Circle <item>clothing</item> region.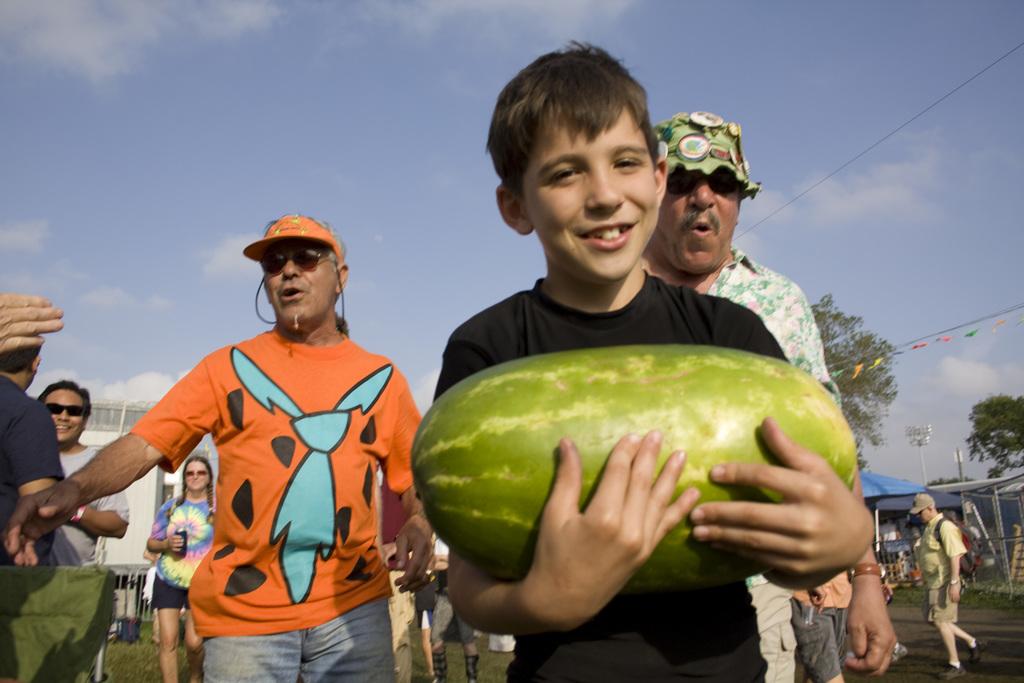
Region: [0, 365, 60, 593].
